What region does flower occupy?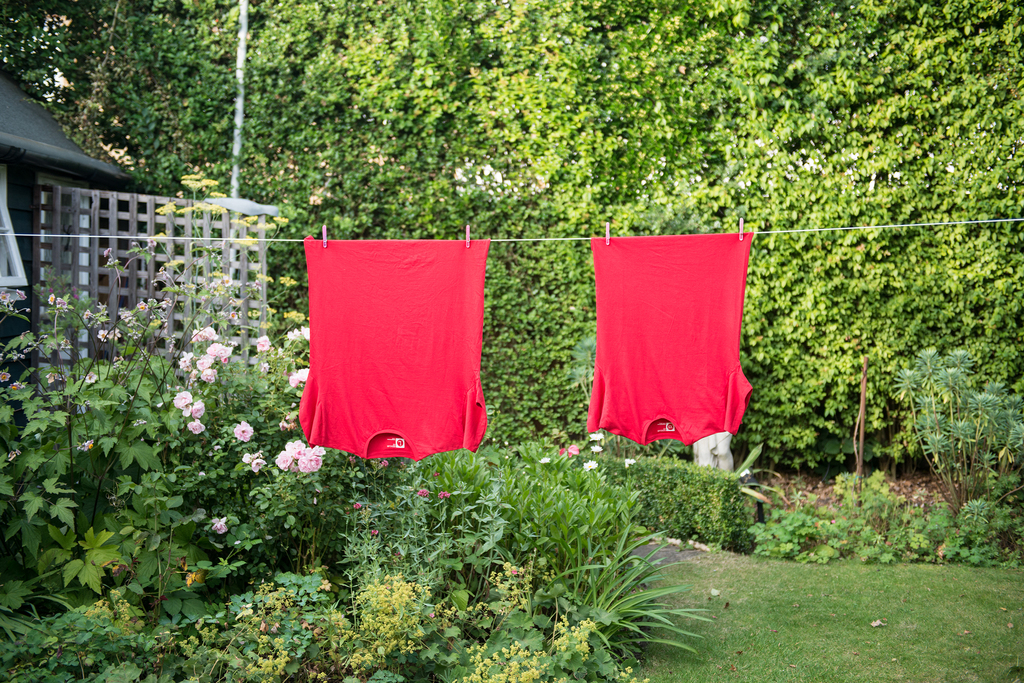
bbox=[257, 331, 270, 355].
